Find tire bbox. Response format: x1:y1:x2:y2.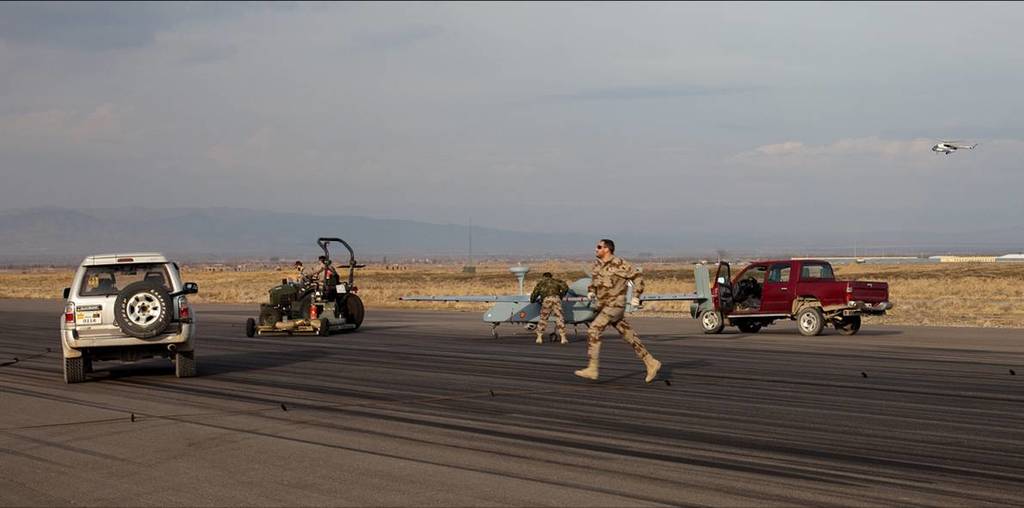
333:292:364:329.
